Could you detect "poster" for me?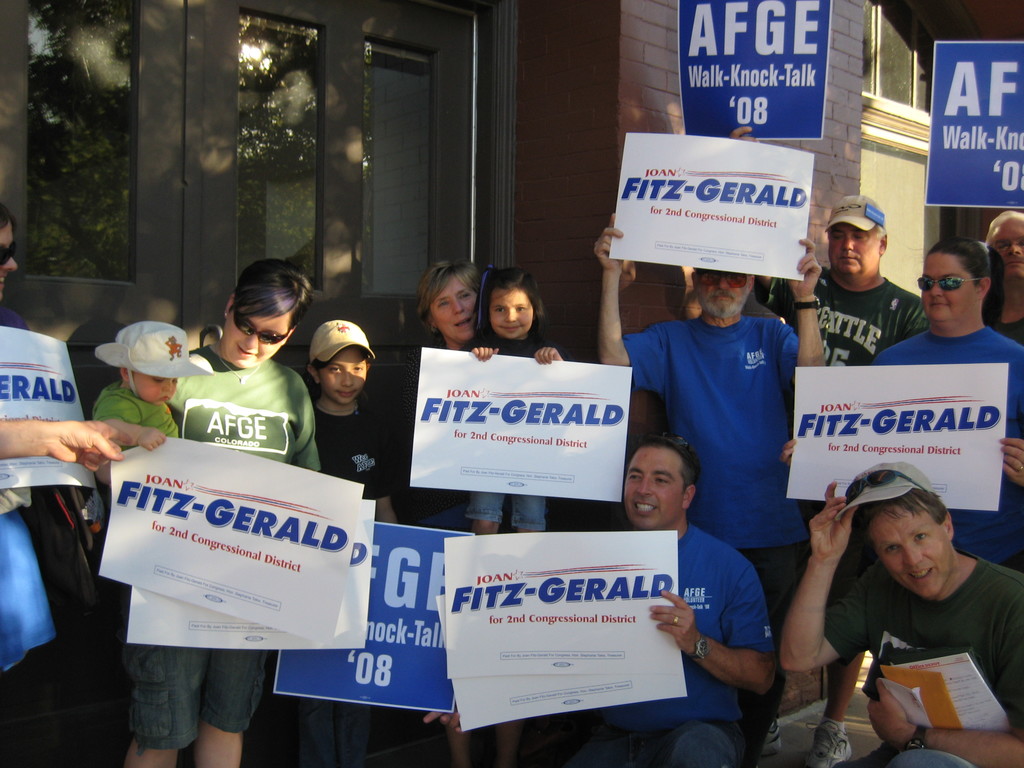
Detection result: Rect(614, 132, 819, 280).
